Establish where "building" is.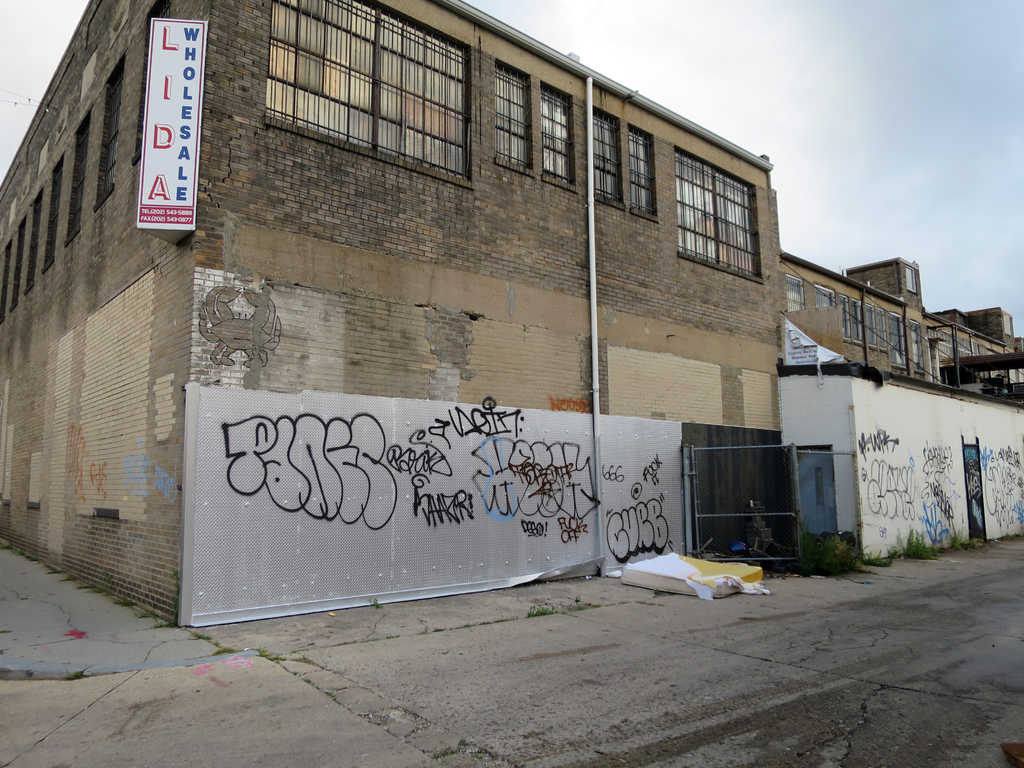
Established at box=[0, 0, 788, 627].
